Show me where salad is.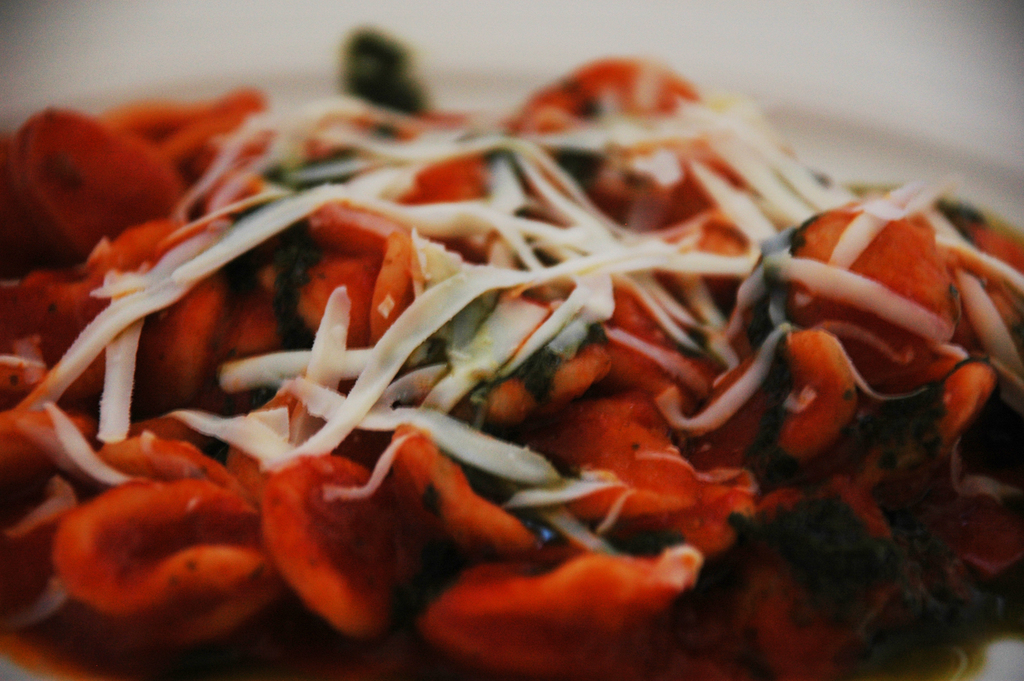
salad is at bbox=(0, 21, 1023, 680).
